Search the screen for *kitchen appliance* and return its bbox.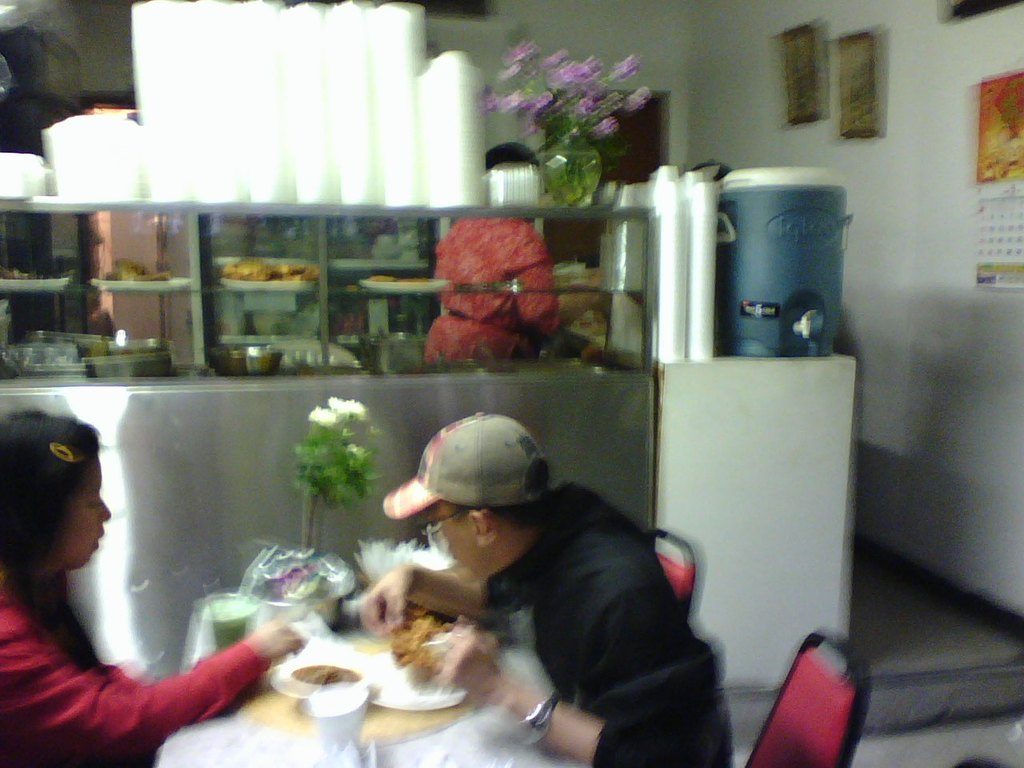
Found: box=[0, 204, 654, 682].
